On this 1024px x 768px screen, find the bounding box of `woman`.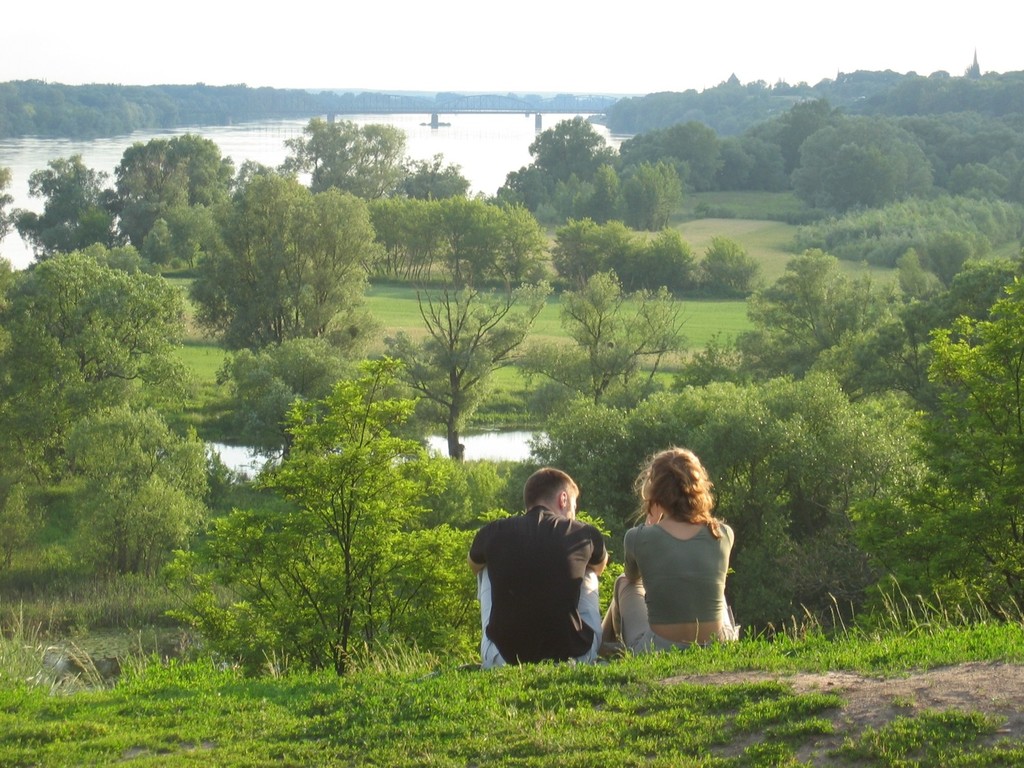
Bounding box: {"left": 604, "top": 446, "right": 746, "bottom": 669}.
